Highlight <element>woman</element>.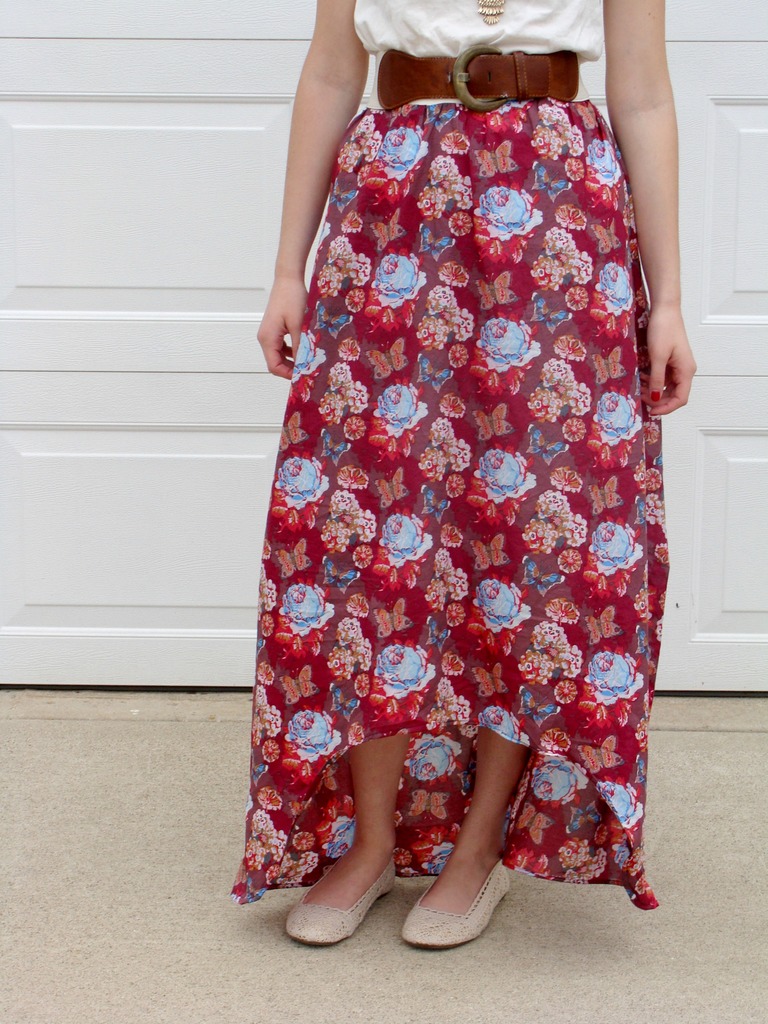
Highlighted region: box=[209, 0, 698, 940].
